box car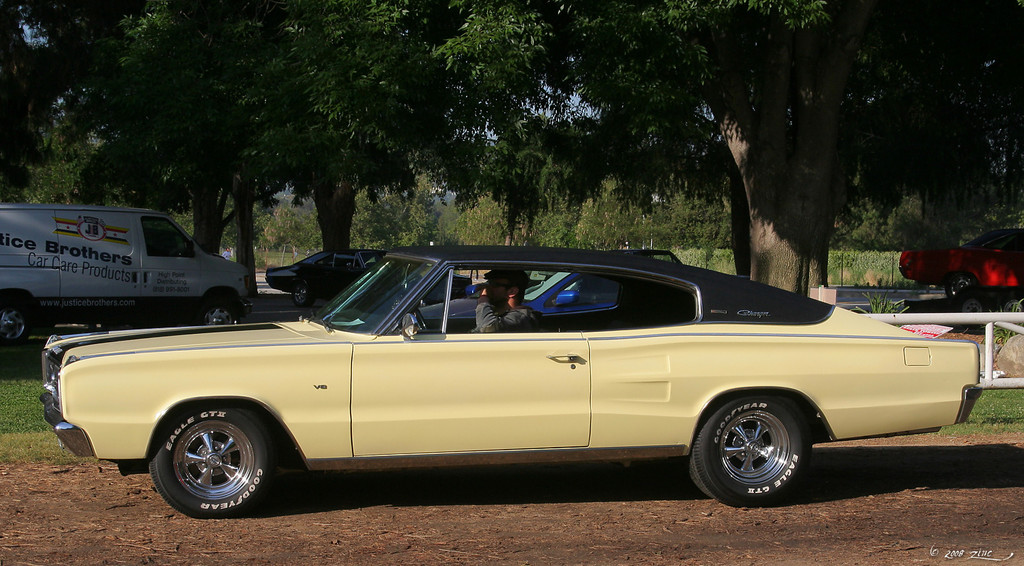
bbox(897, 230, 1023, 305)
